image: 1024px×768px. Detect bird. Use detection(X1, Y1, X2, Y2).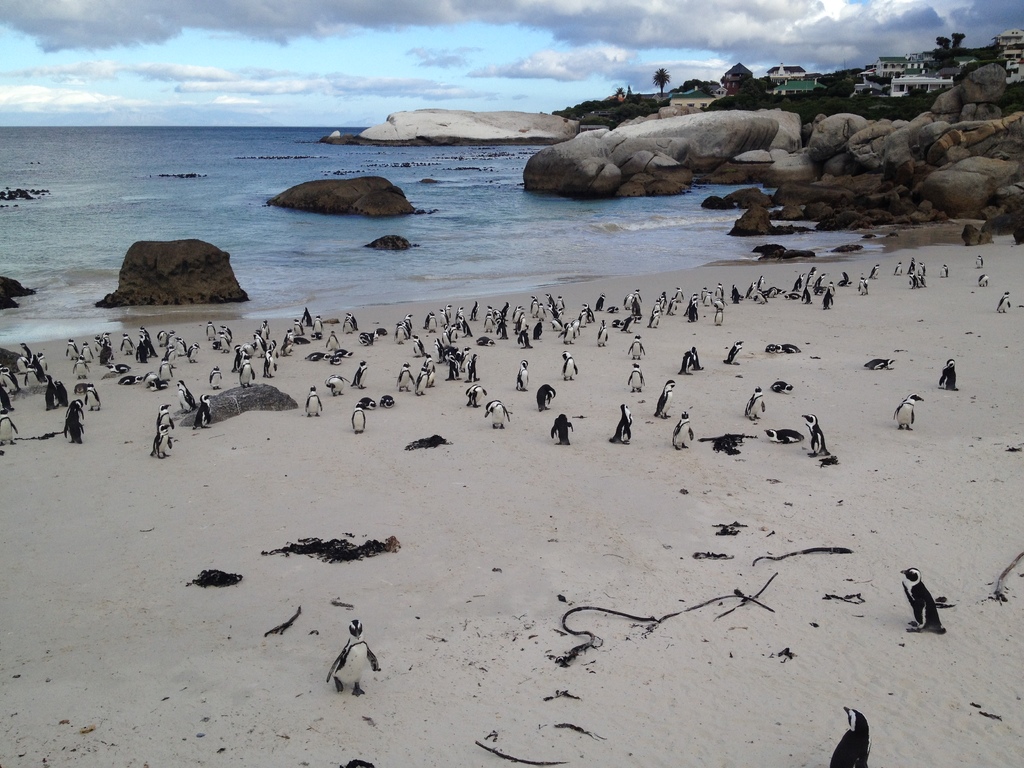
detection(415, 365, 427, 396).
